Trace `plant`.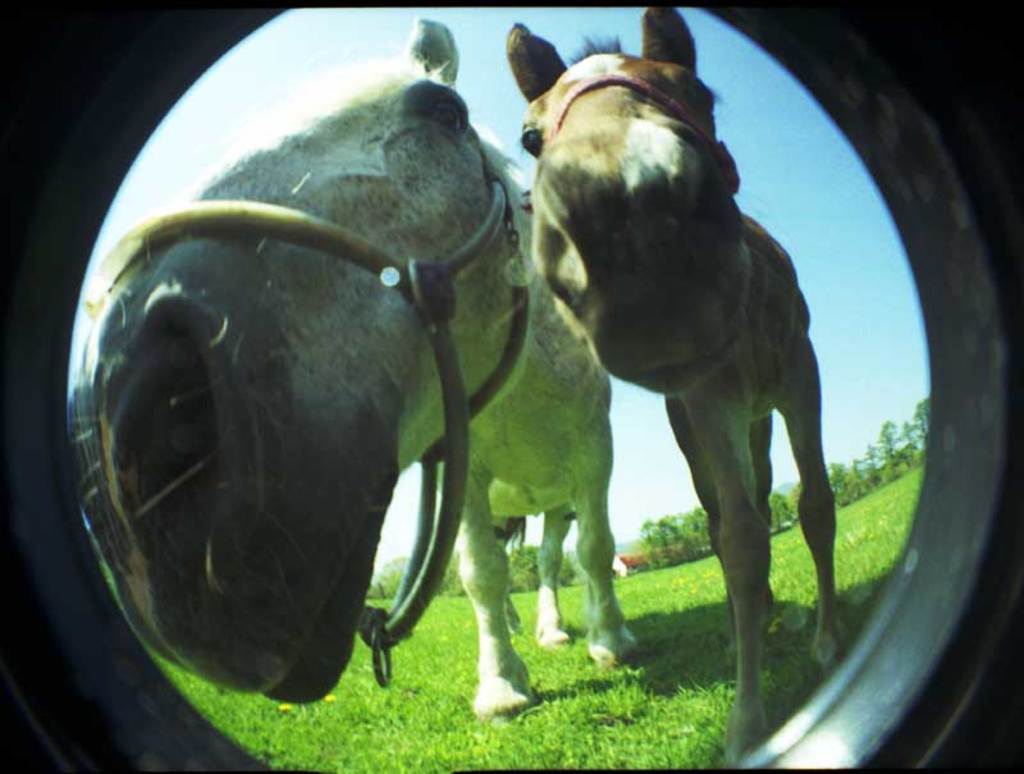
Traced to {"left": 365, "top": 397, "right": 941, "bottom": 601}.
